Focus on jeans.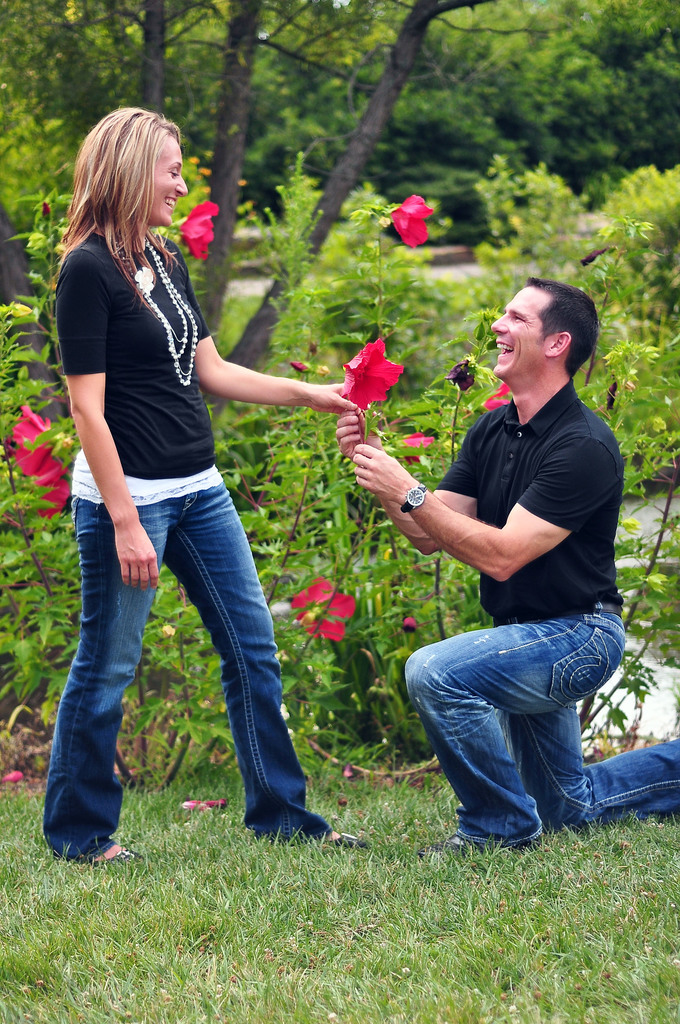
Focused at rect(402, 615, 677, 844).
